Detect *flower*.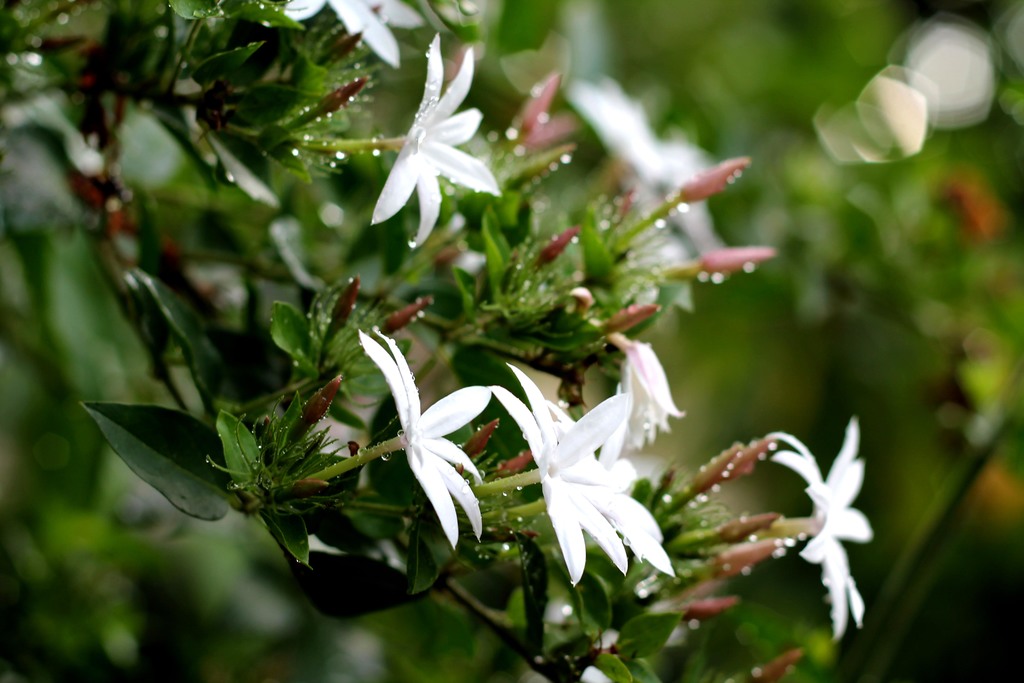
Detected at <region>491, 360, 638, 587</region>.
